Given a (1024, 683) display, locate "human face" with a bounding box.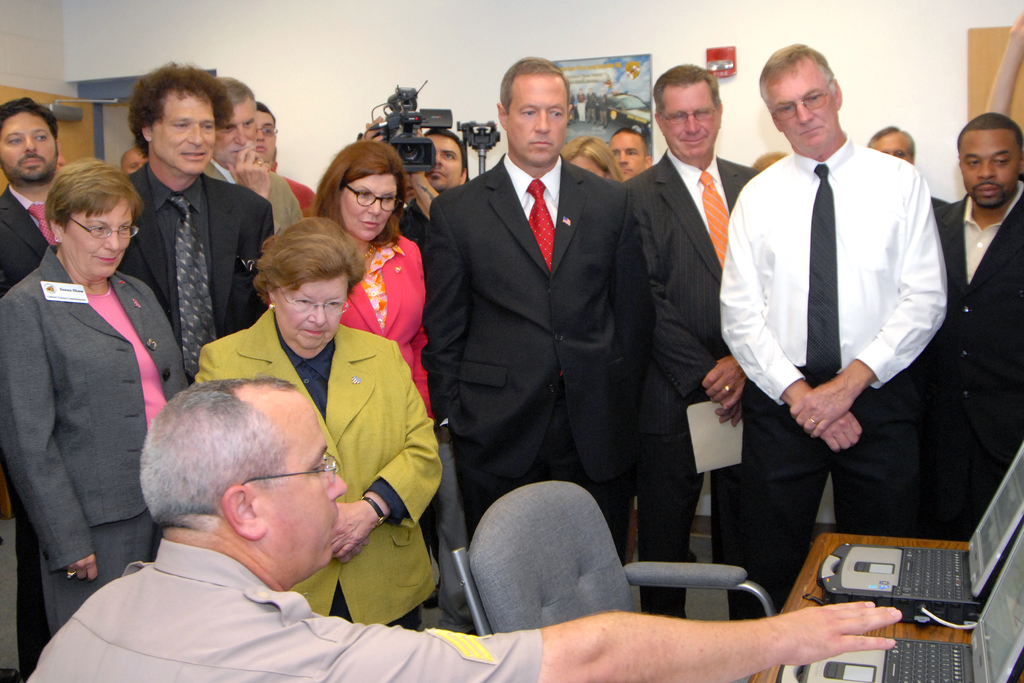
Located: <region>255, 114, 273, 161</region>.
